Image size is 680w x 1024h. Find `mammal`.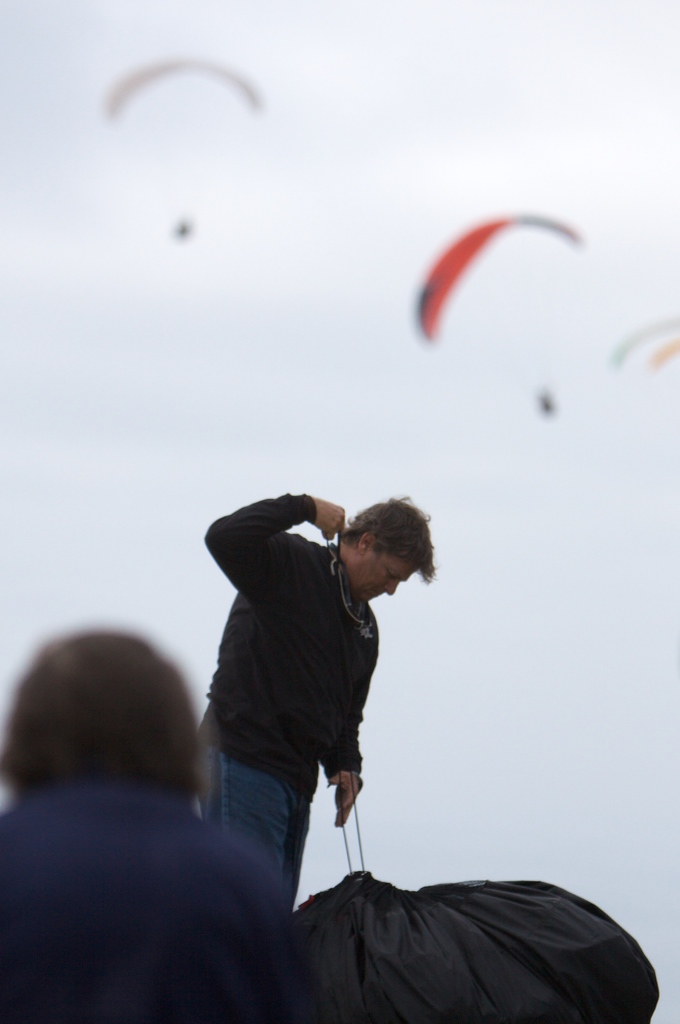
rect(197, 483, 439, 904).
